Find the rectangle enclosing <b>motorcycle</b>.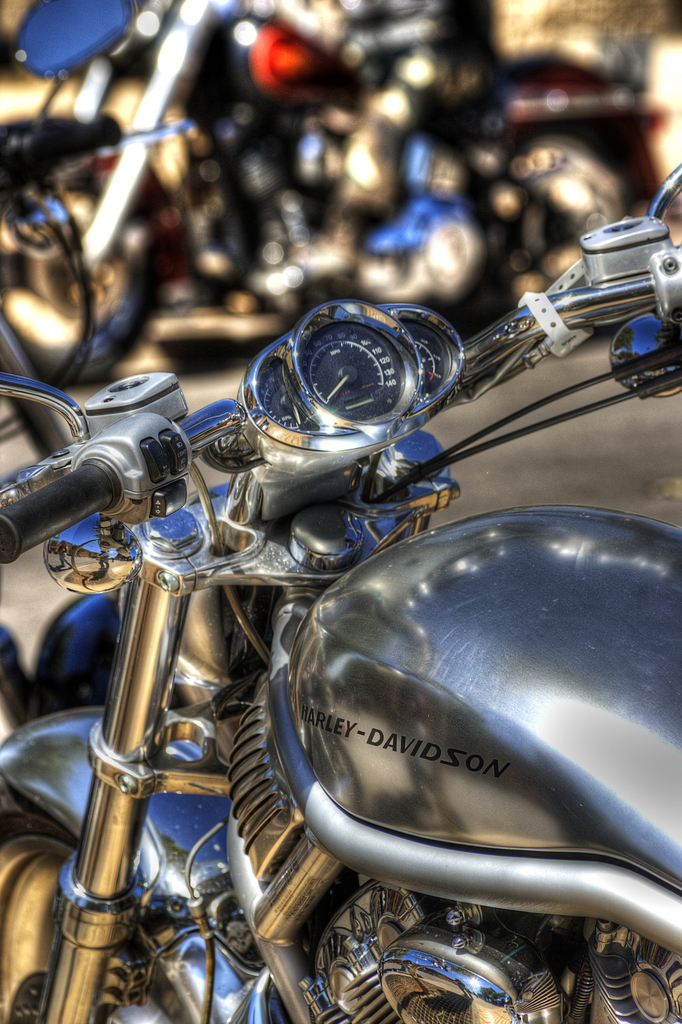
bbox=(0, 195, 681, 1023).
